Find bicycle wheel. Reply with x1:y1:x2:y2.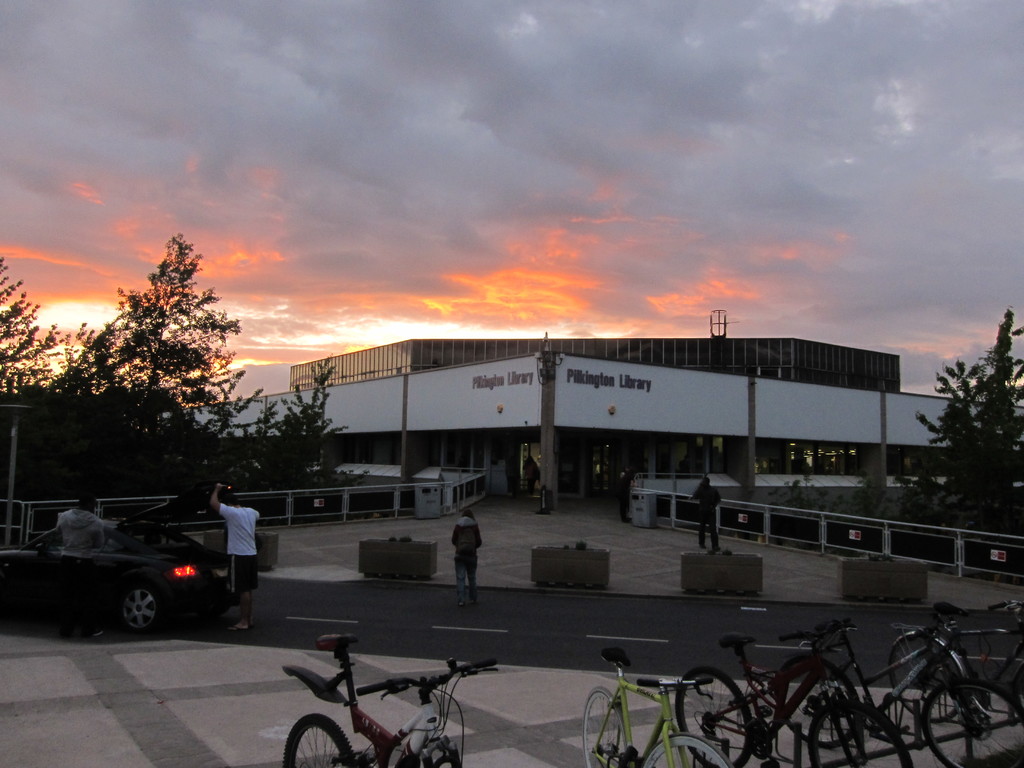
281:715:355:767.
